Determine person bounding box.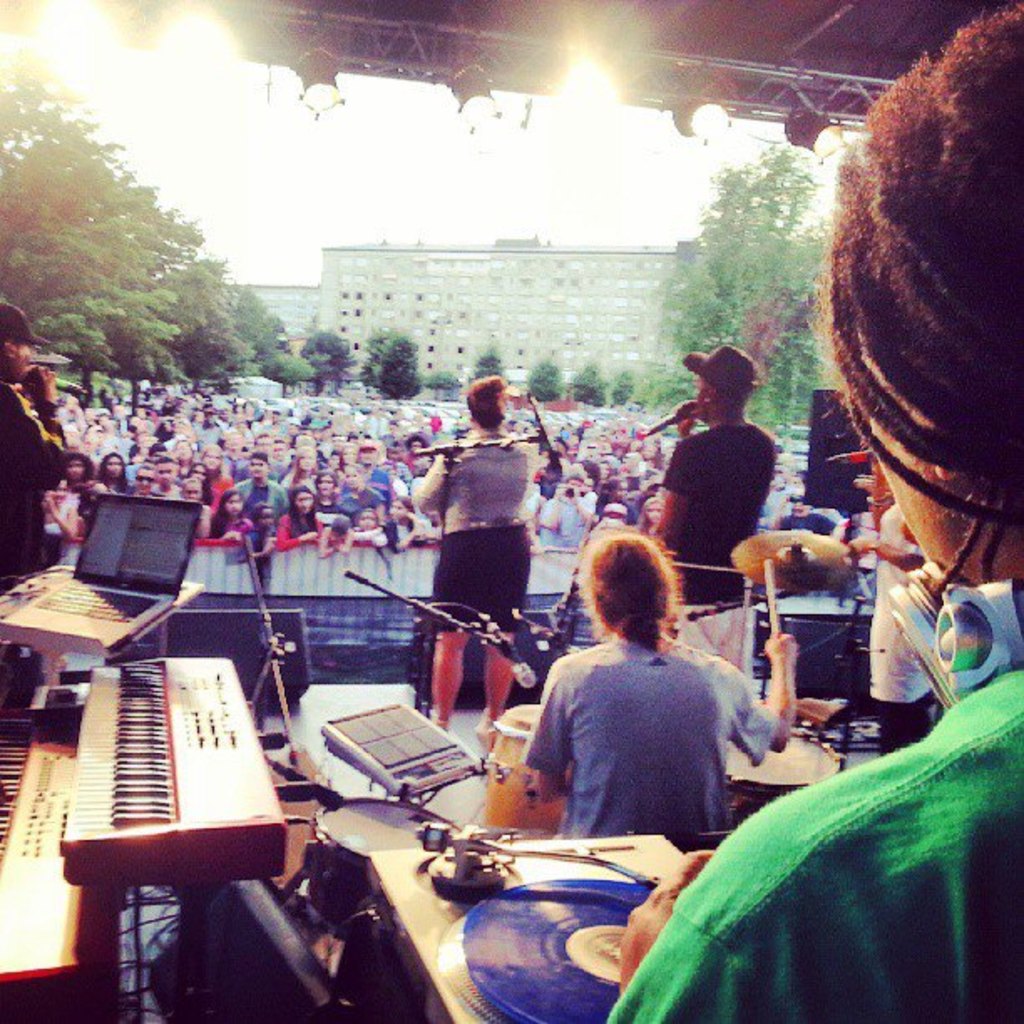
Determined: <region>0, 310, 69, 686</region>.
